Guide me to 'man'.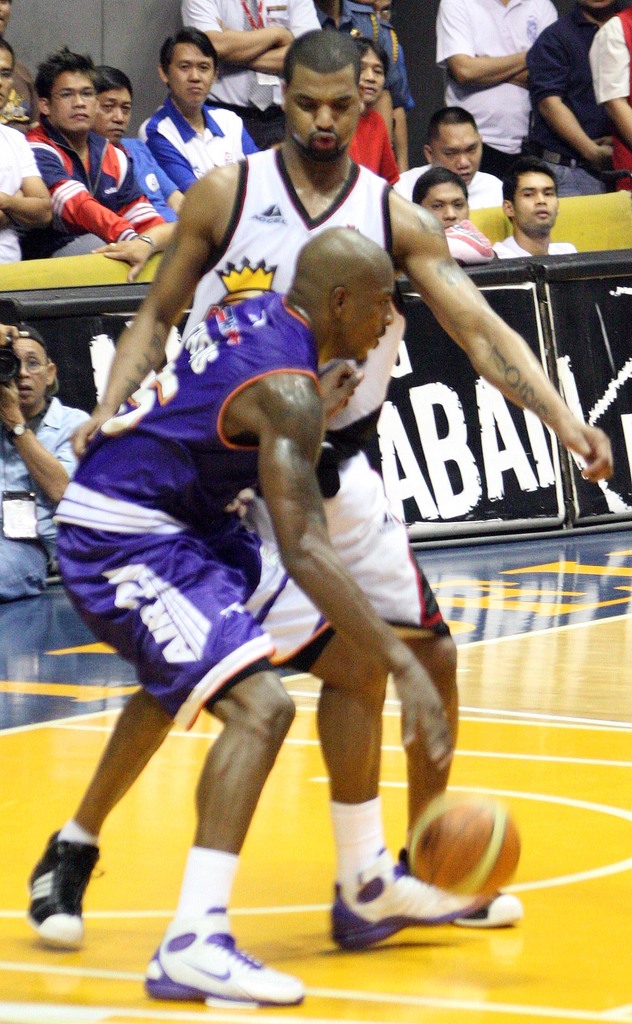
Guidance: box=[22, 61, 177, 274].
